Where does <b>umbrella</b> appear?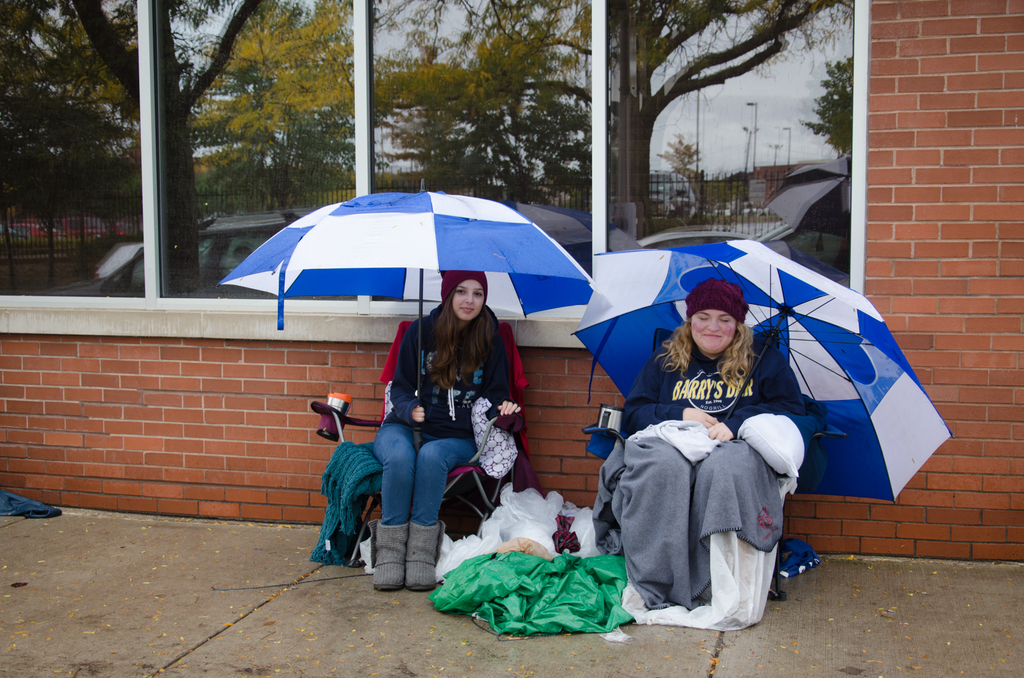
Appears at [left=220, top=174, right=588, bottom=407].
